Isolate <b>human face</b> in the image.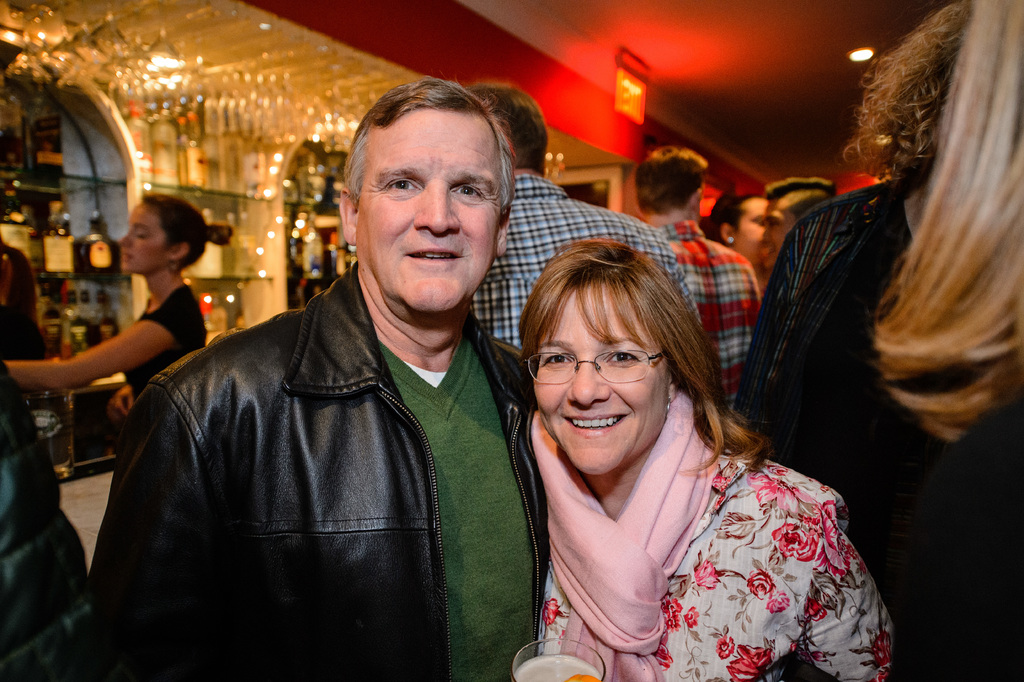
Isolated region: (757, 201, 796, 271).
